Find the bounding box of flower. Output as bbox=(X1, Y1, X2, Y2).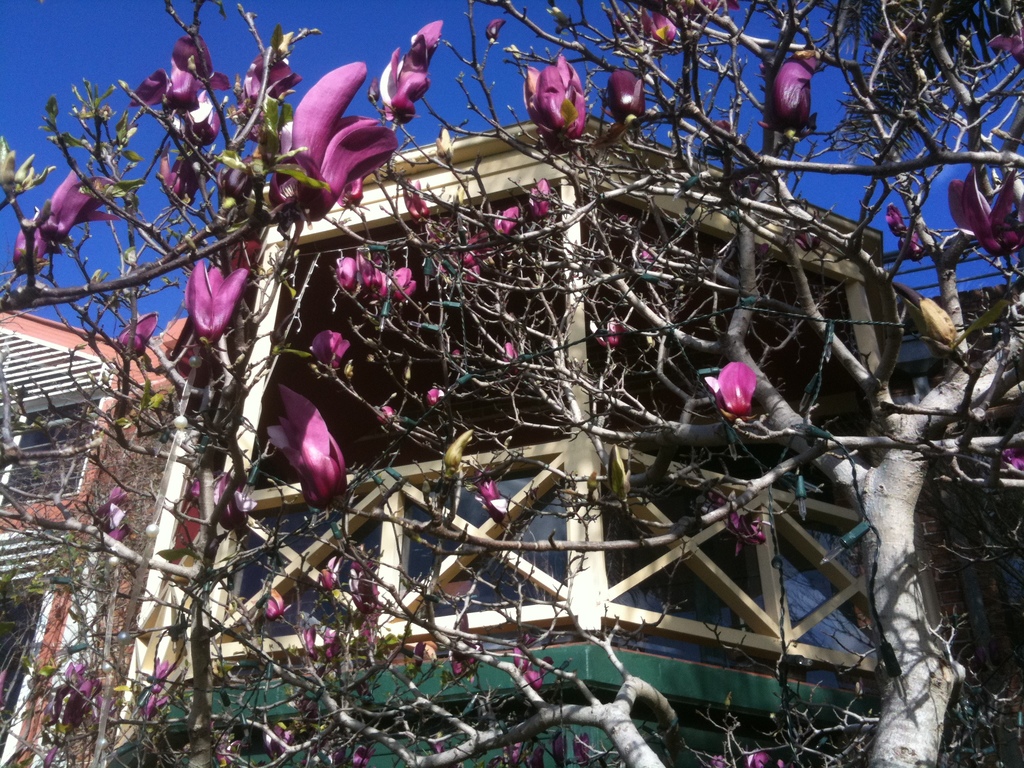
bbox=(524, 53, 586, 145).
